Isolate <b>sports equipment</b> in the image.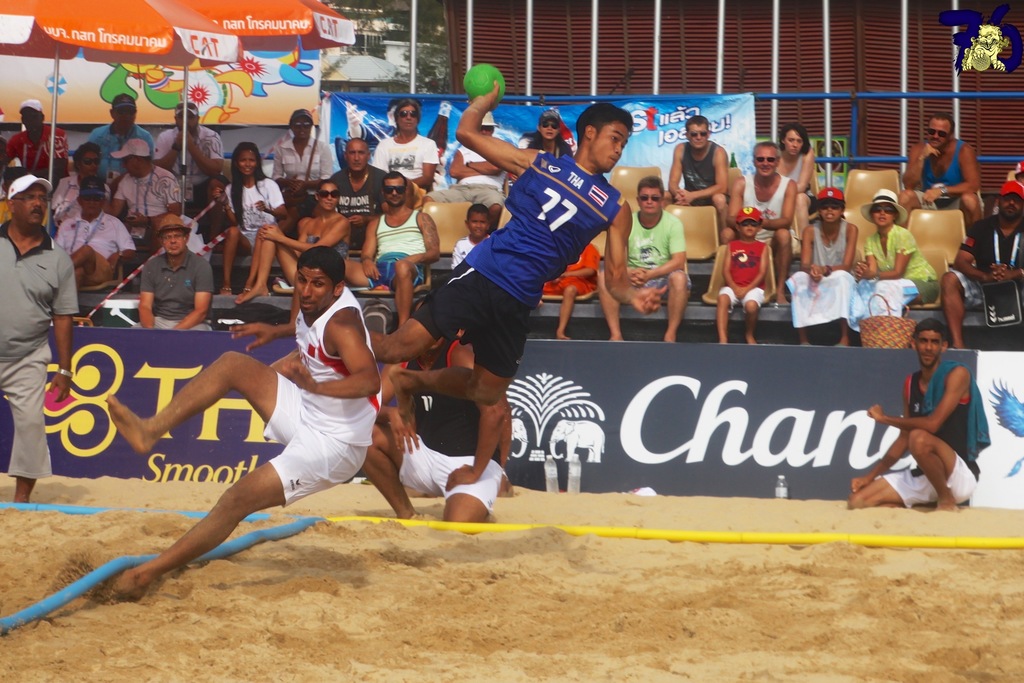
Isolated region: BBox(463, 64, 509, 103).
